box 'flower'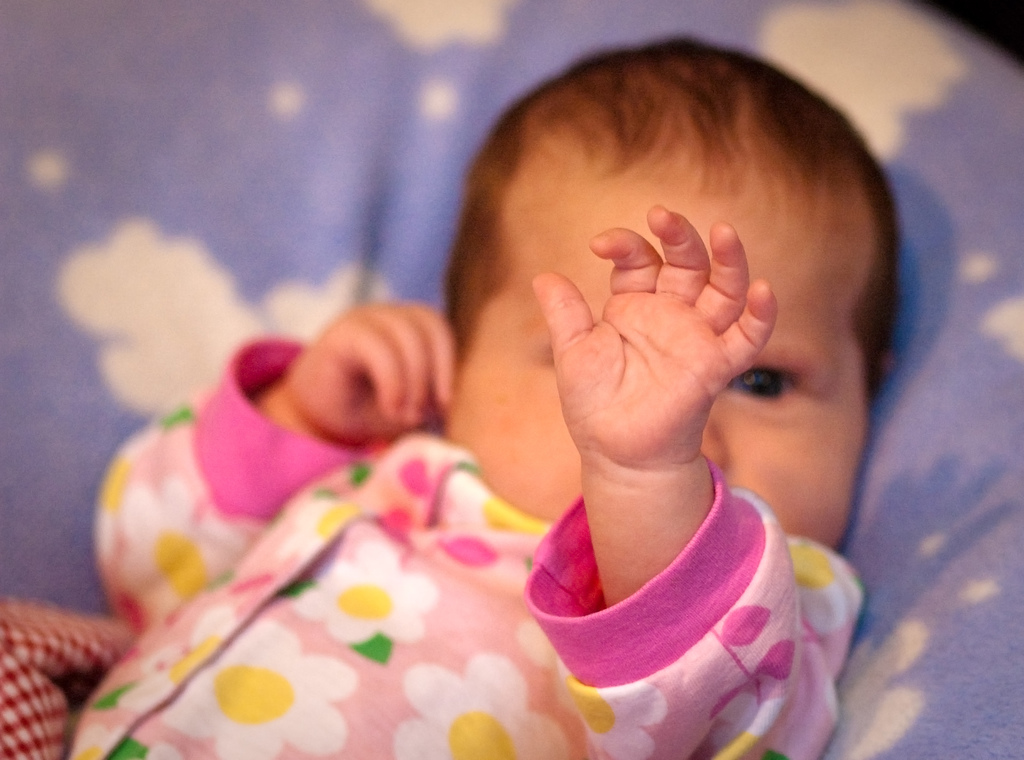
119:482:243:629
